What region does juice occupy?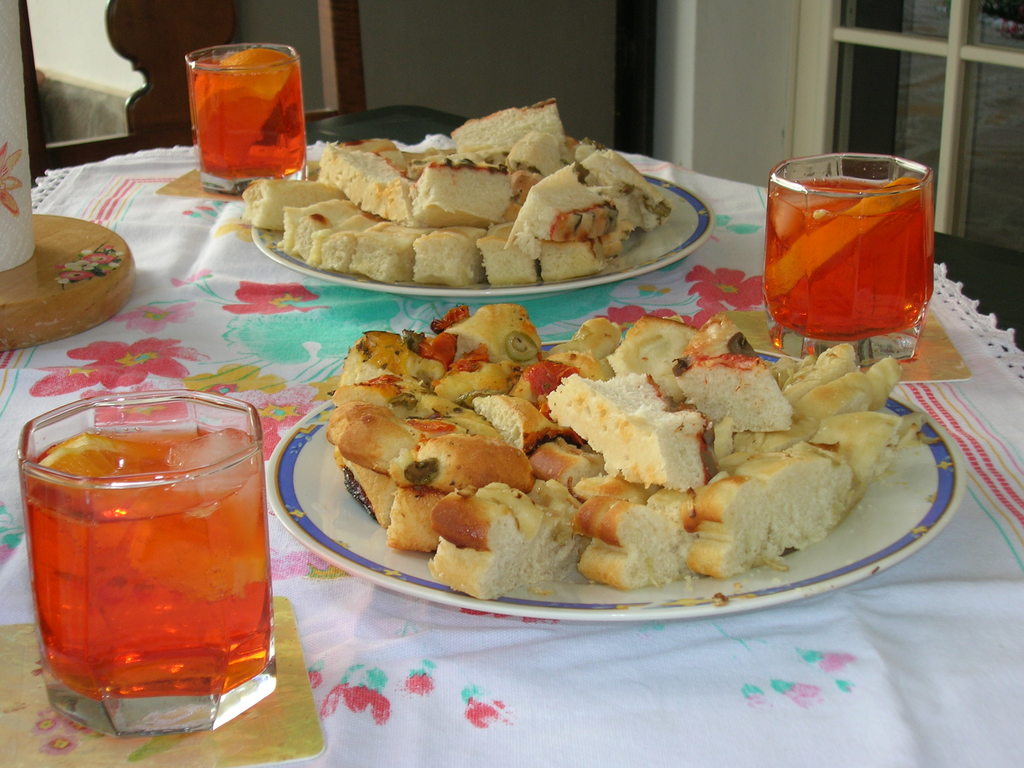
183,51,302,182.
